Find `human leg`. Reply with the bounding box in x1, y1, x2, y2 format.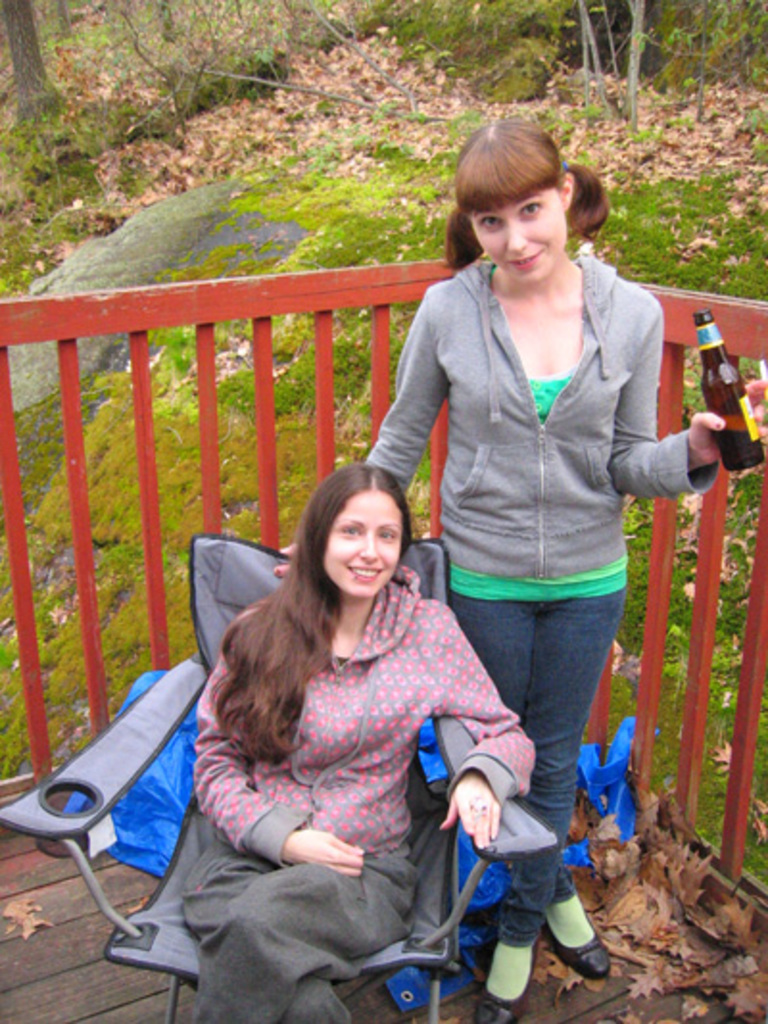
444, 590, 614, 978.
